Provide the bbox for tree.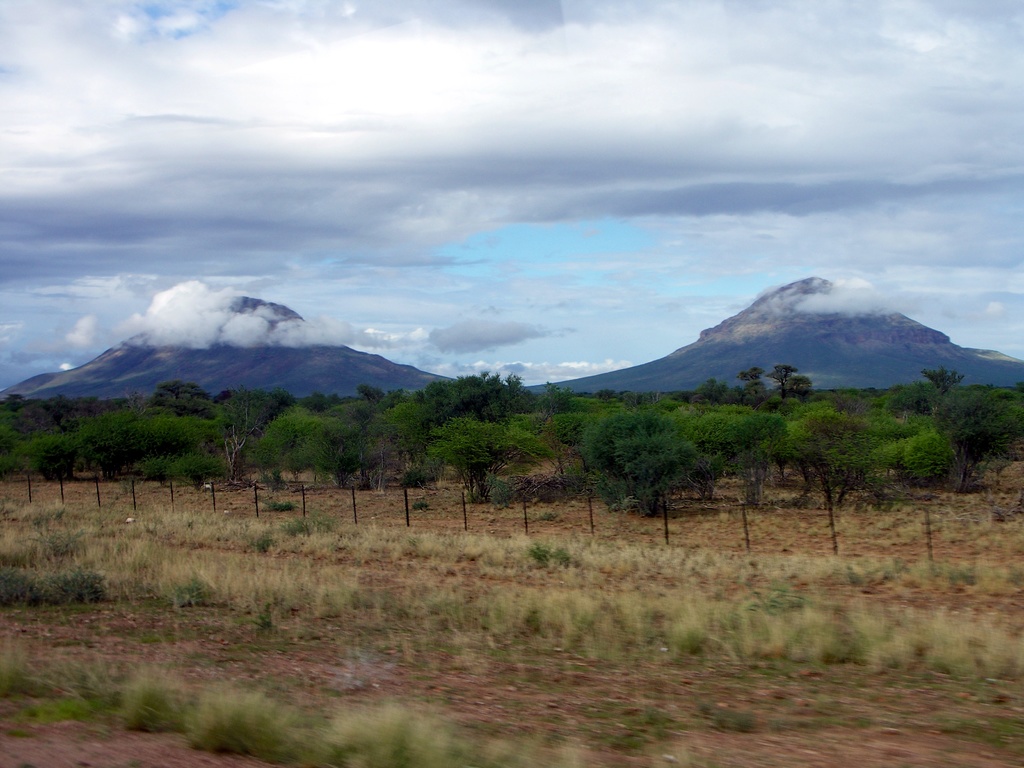
pyautogui.locateOnScreen(0, 406, 116, 484).
